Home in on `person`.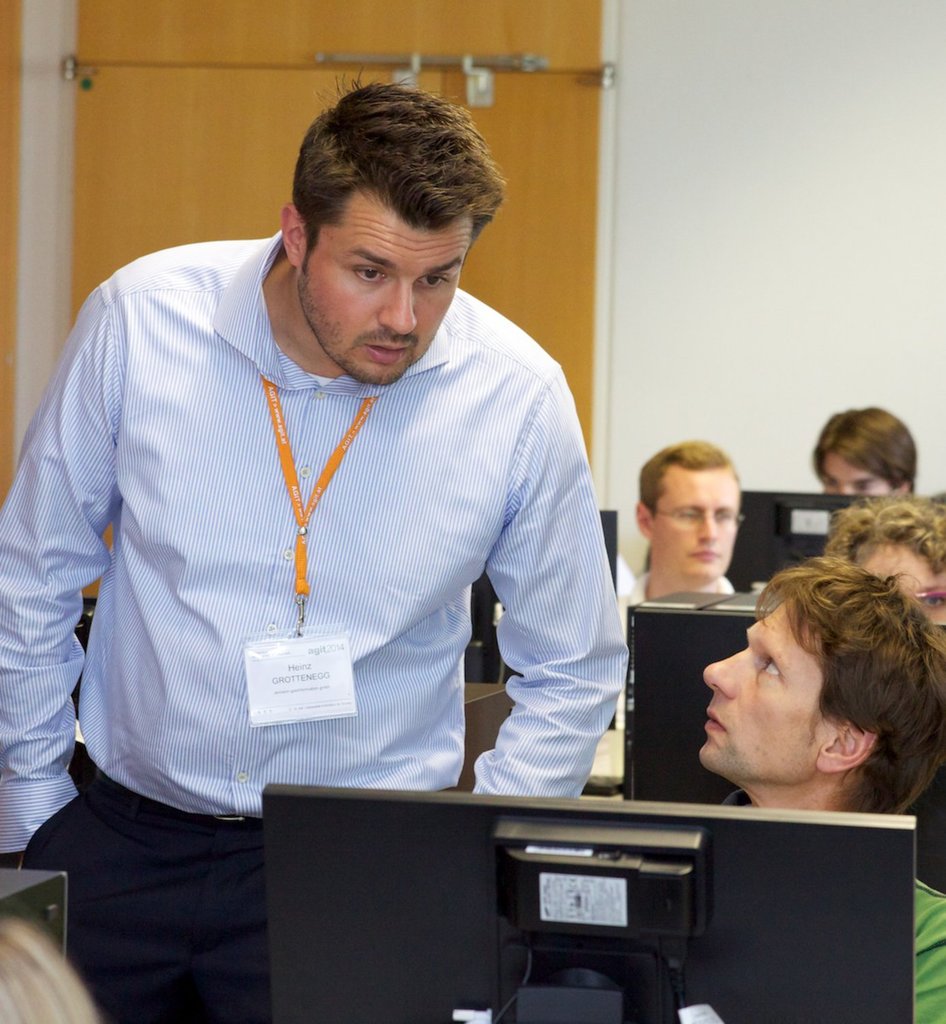
Homed in at box=[812, 498, 943, 627].
